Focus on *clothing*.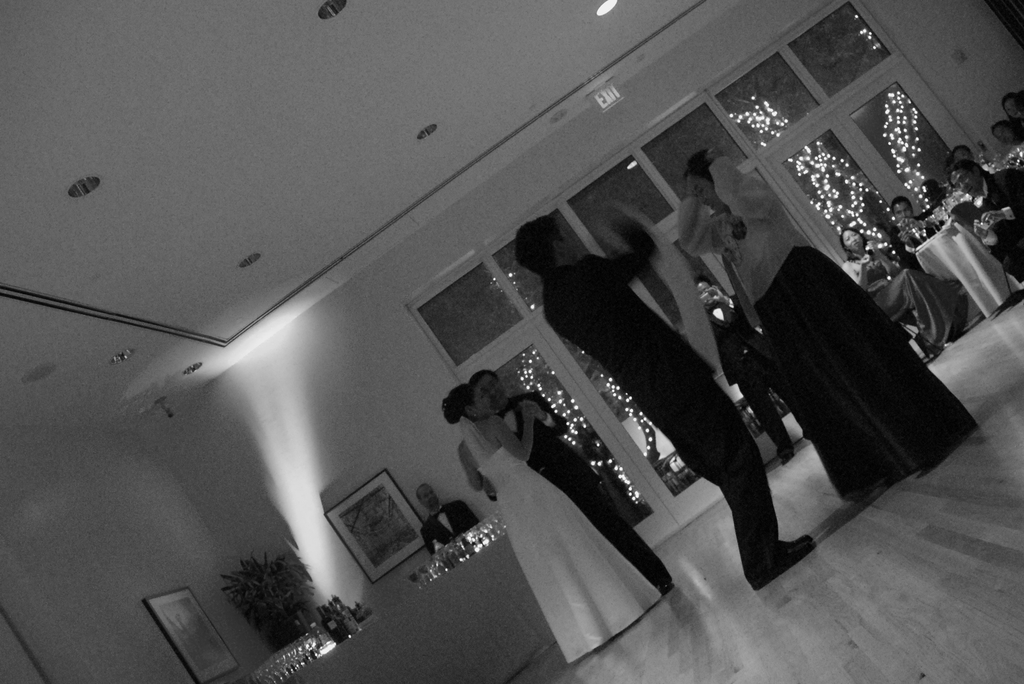
Focused at [468,368,682,587].
